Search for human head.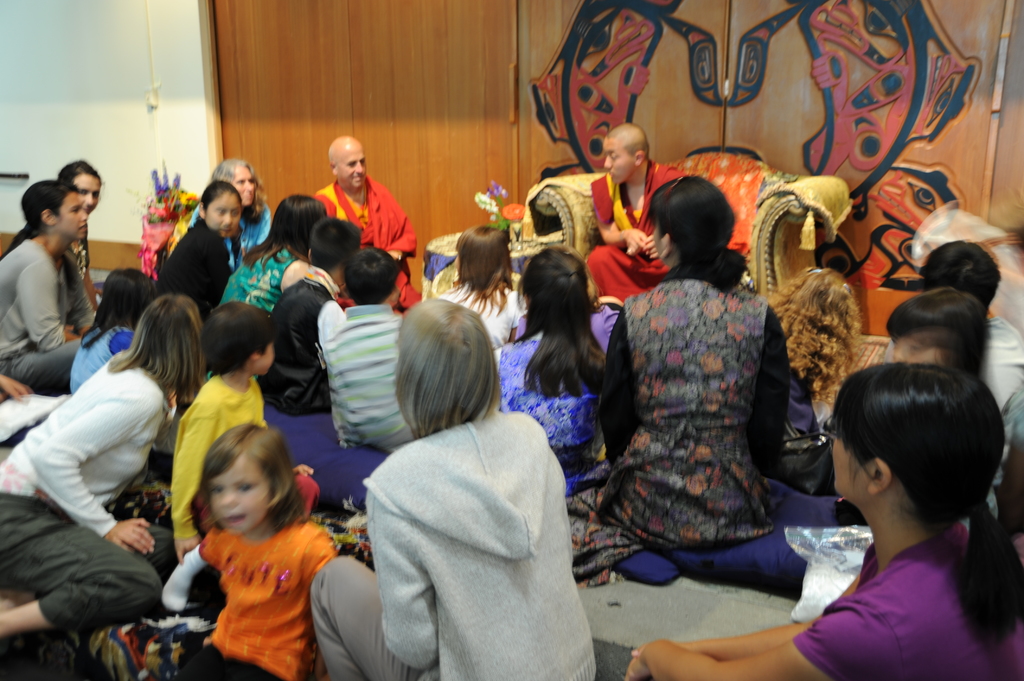
Found at (left=403, top=300, right=501, bottom=426).
